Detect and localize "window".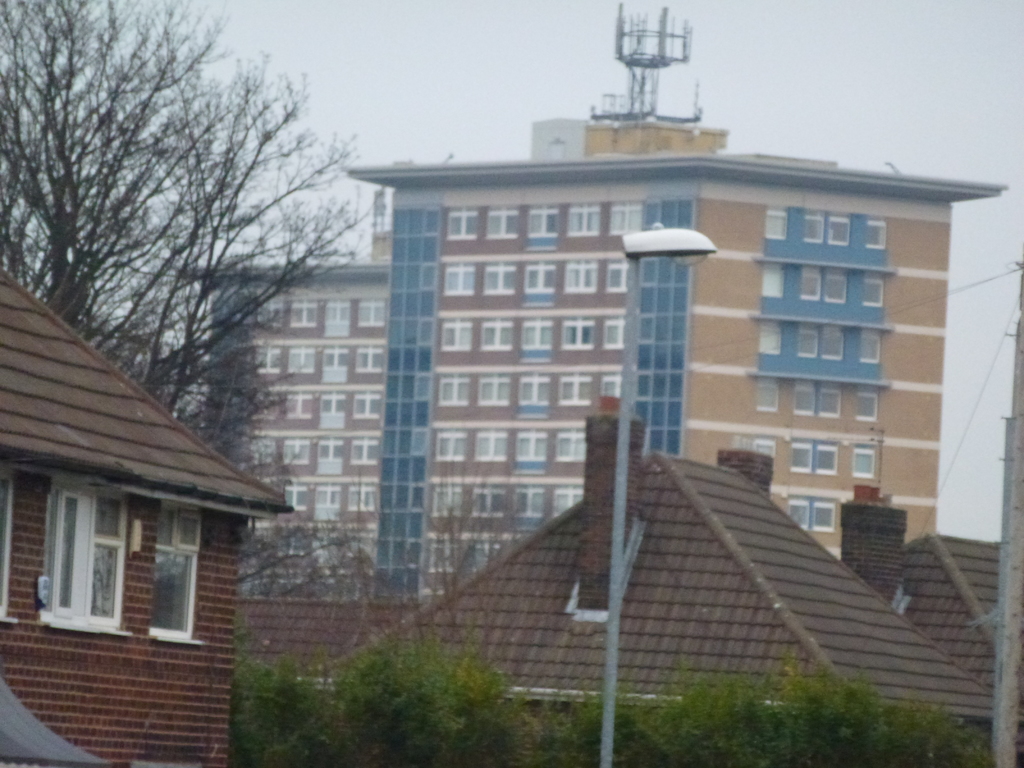
Localized at 473:378:510:406.
